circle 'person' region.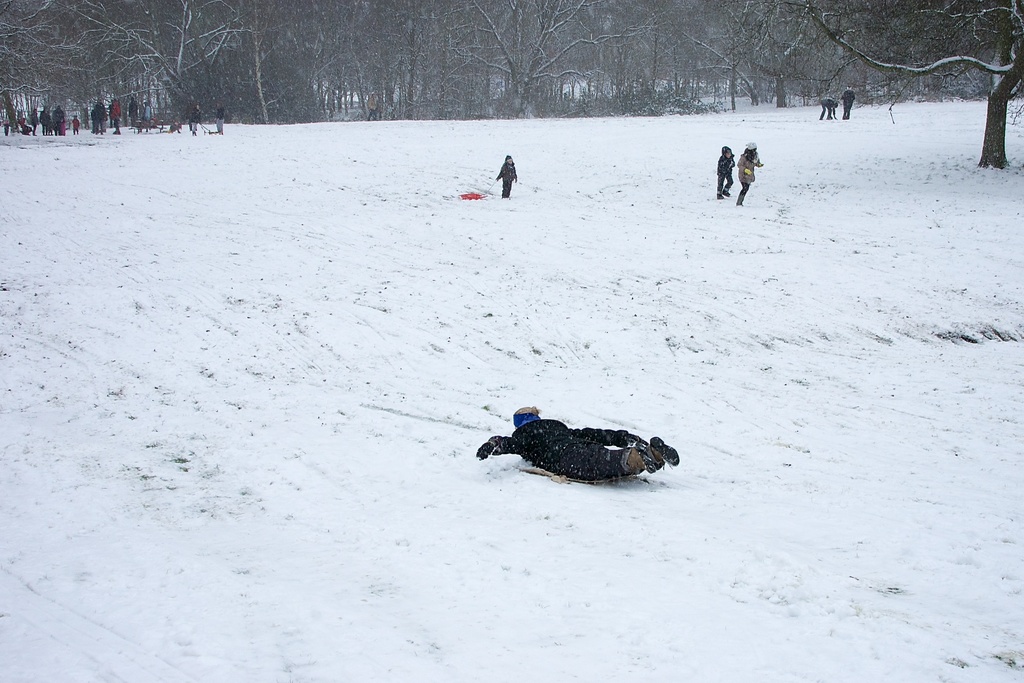
Region: 735, 138, 769, 209.
